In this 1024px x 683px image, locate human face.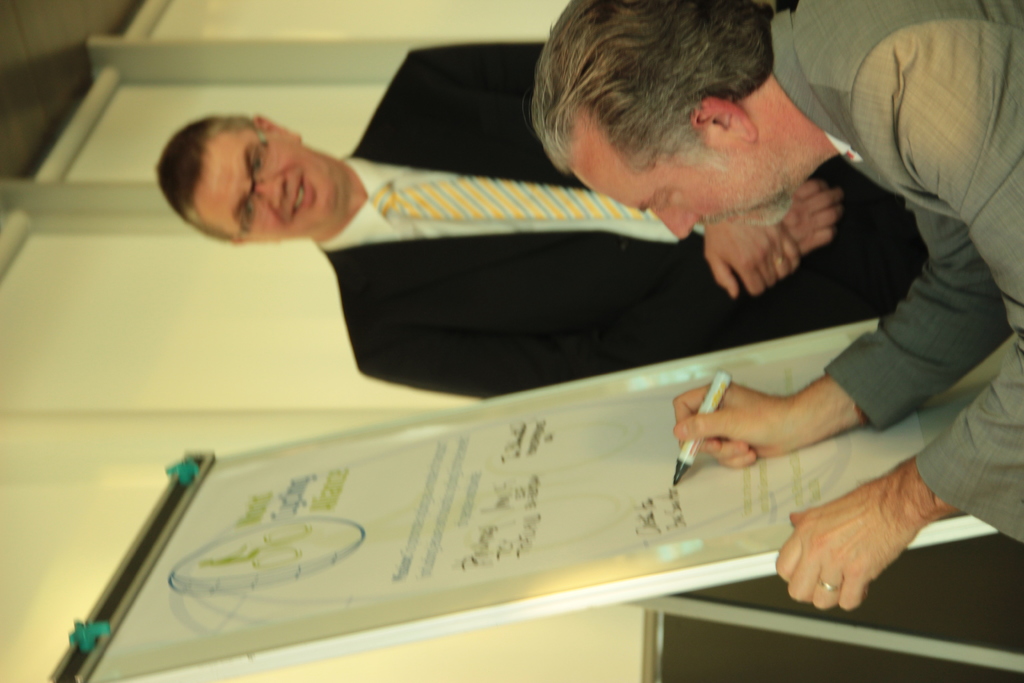
Bounding box: <bbox>566, 127, 776, 238</bbox>.
